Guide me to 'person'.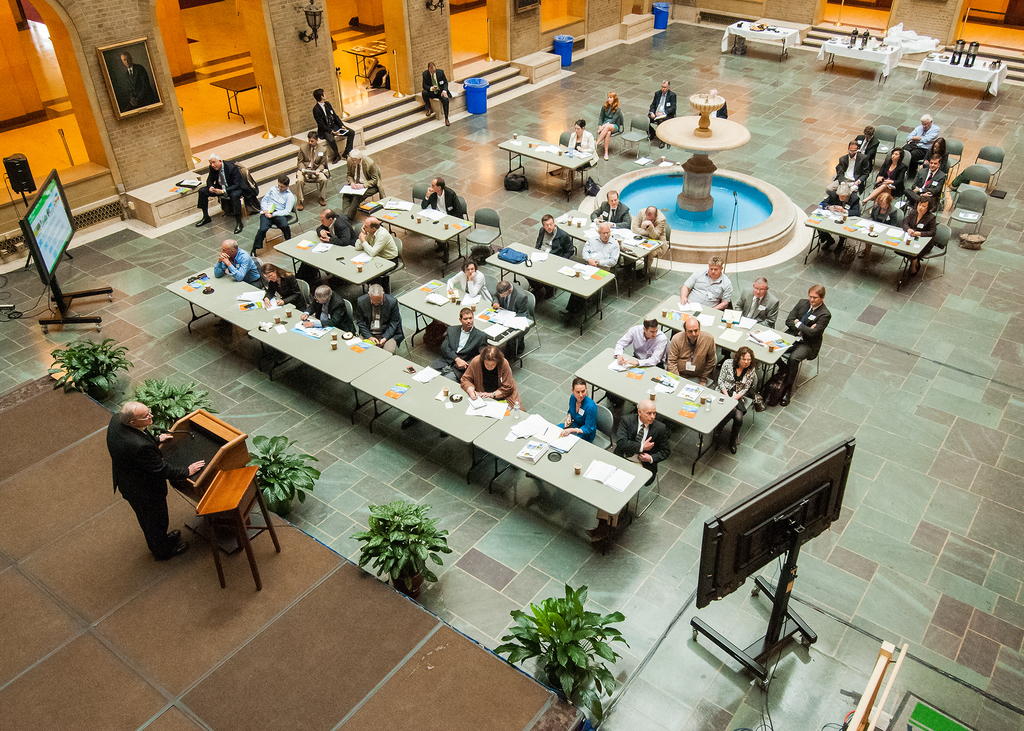
Guidance: <region>787, 284, 836, 381</region>.
